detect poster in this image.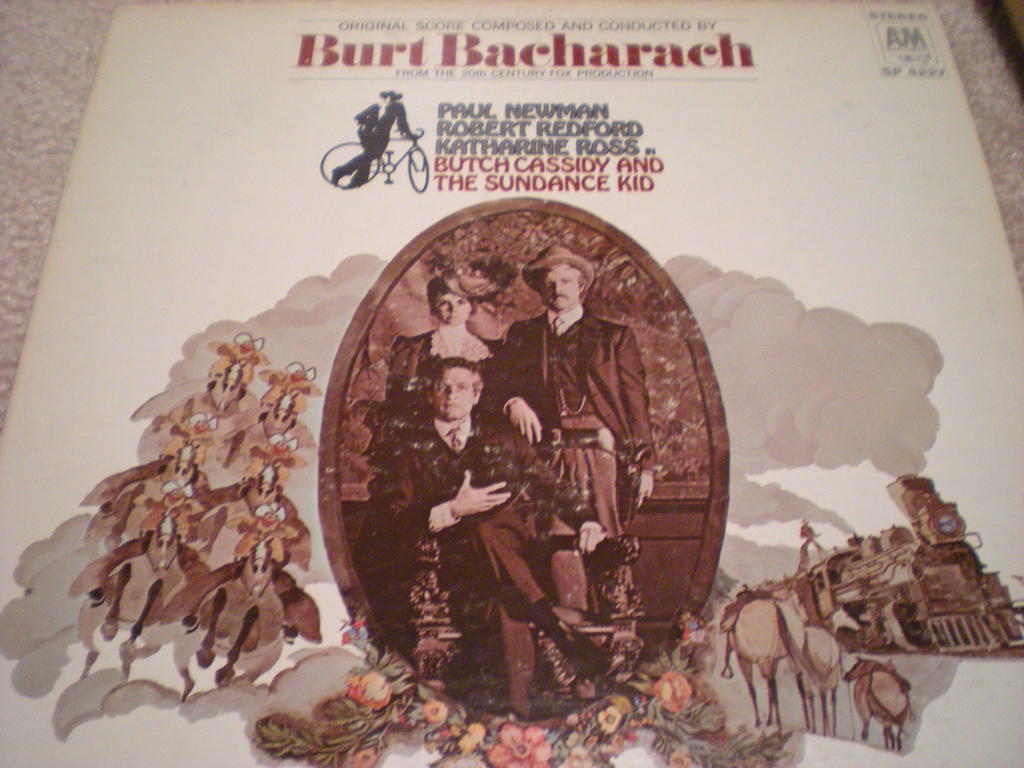
Detection: 0,2,1021,767.
